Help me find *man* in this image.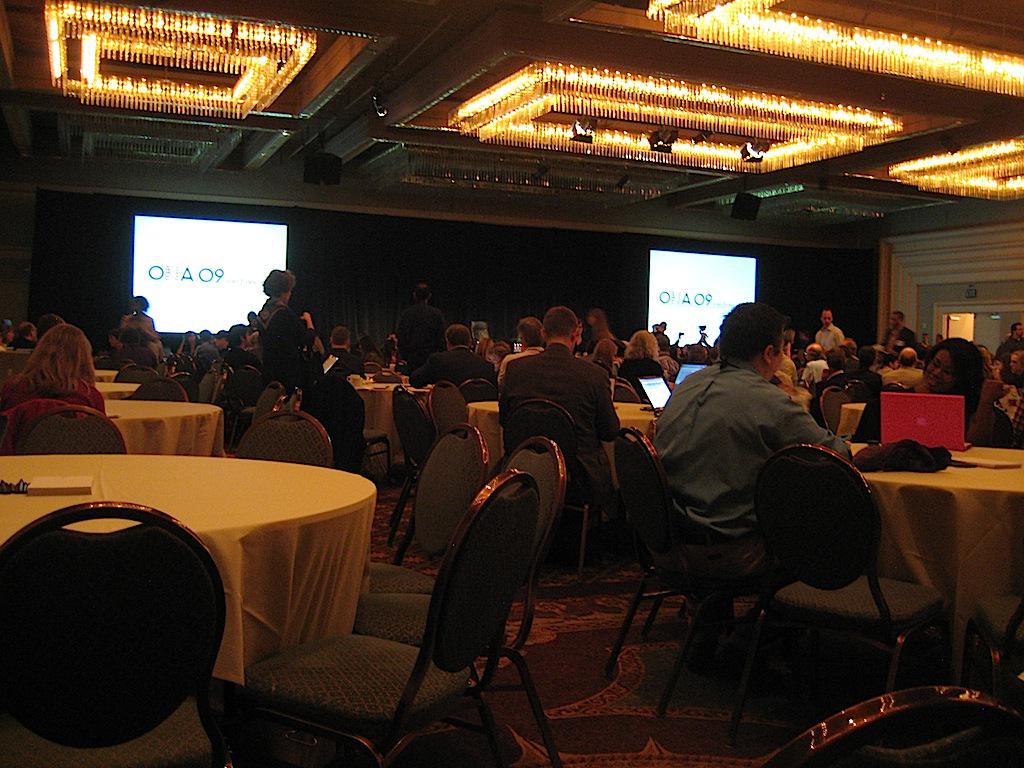
Found it: {"left": 494, "top": 322, "right": 646, "bottom": 497}.
